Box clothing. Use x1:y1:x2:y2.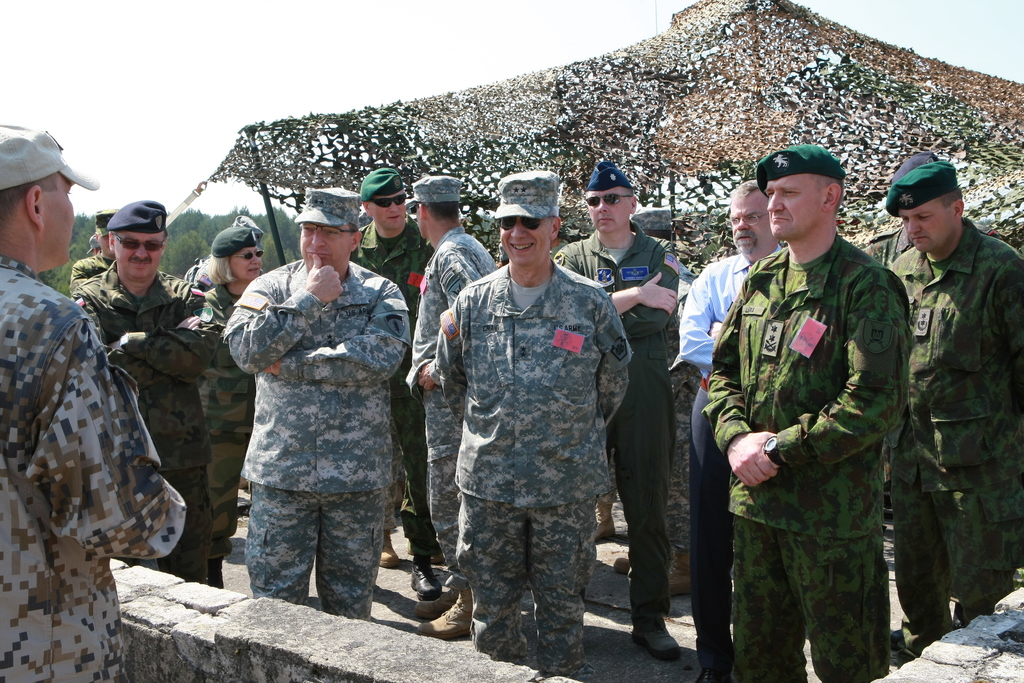
394:229:492:579.
